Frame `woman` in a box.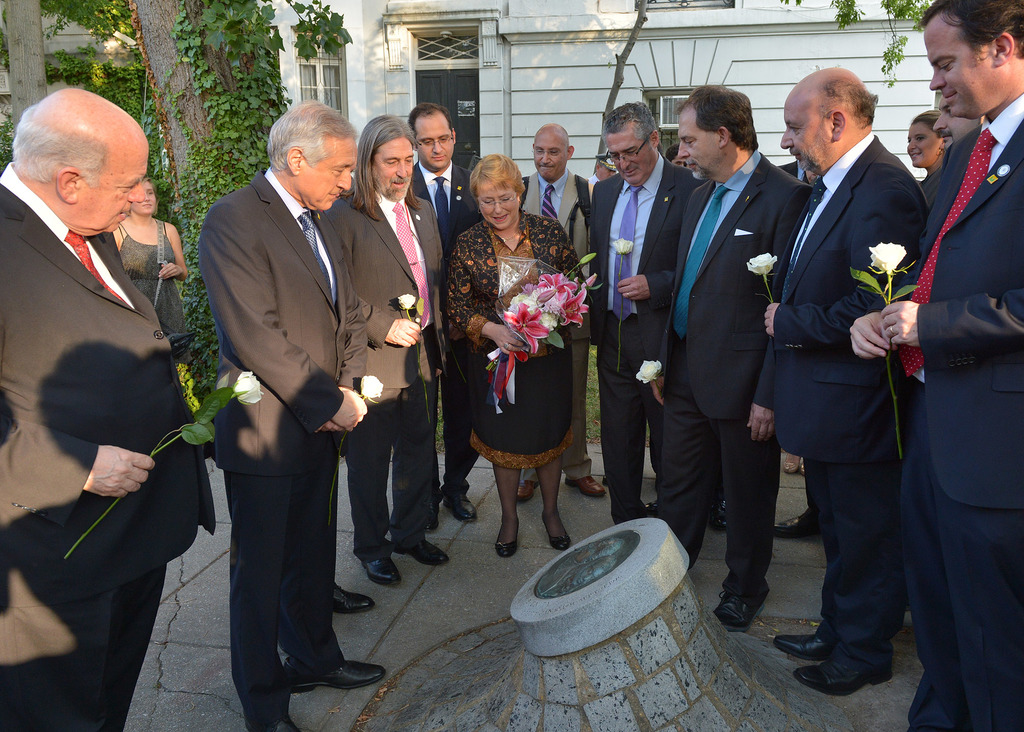
region(899, 110, 942, 210).
